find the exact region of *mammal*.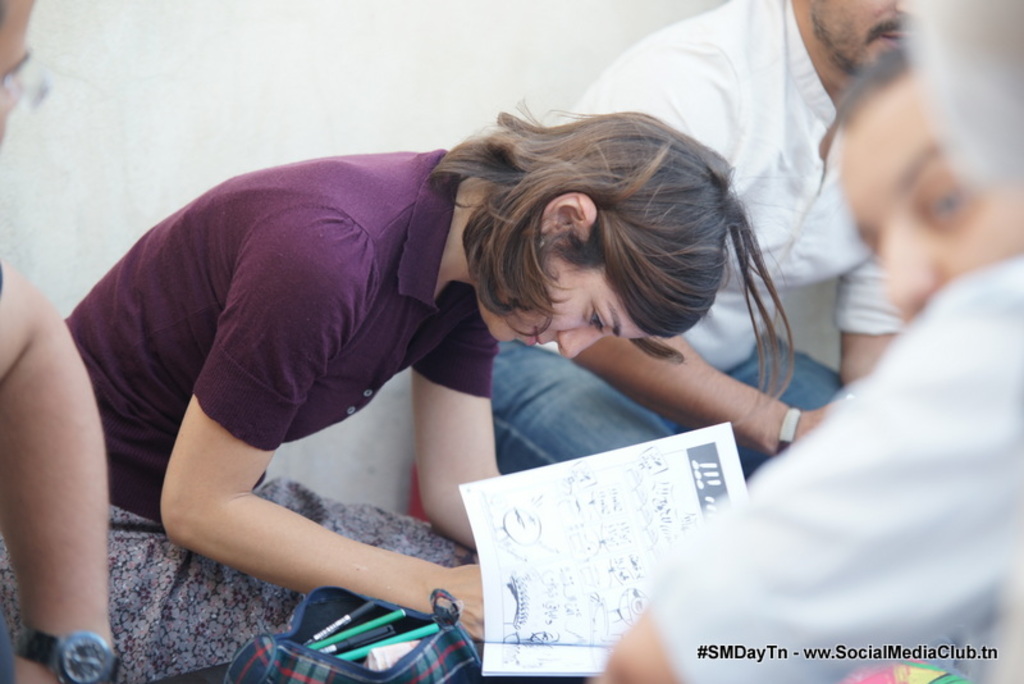
Exact region: (568,42,1023,683).
